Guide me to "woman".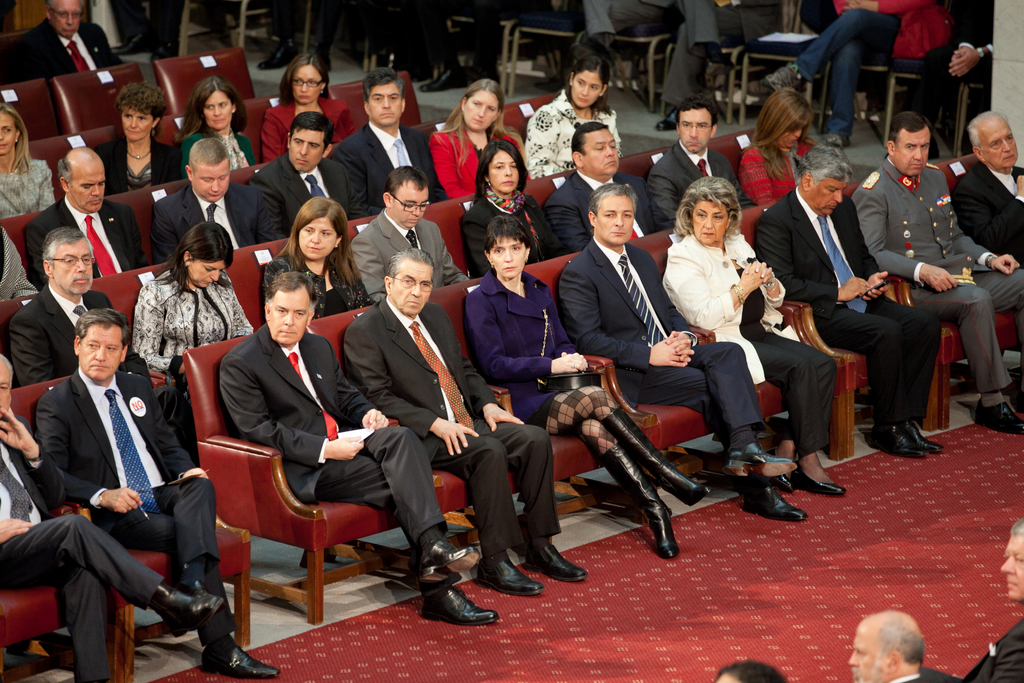
Guidance: x1=737 y1=88 x2=824 y2=207.
